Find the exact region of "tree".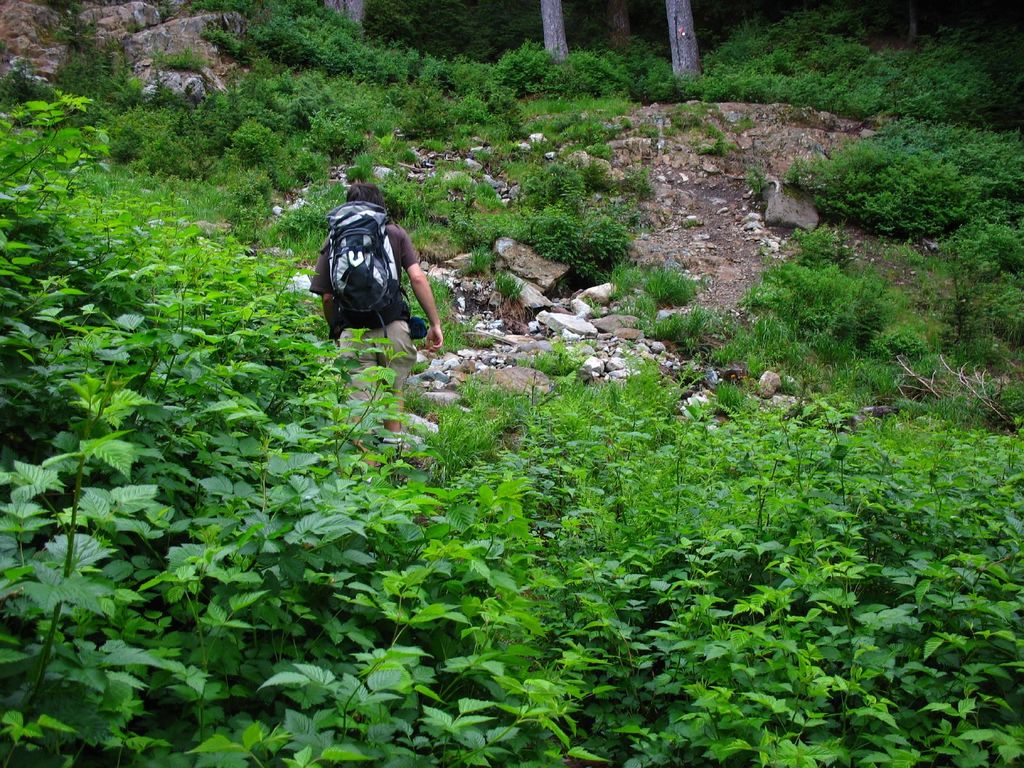
Exact region: 539,1,565,53.
